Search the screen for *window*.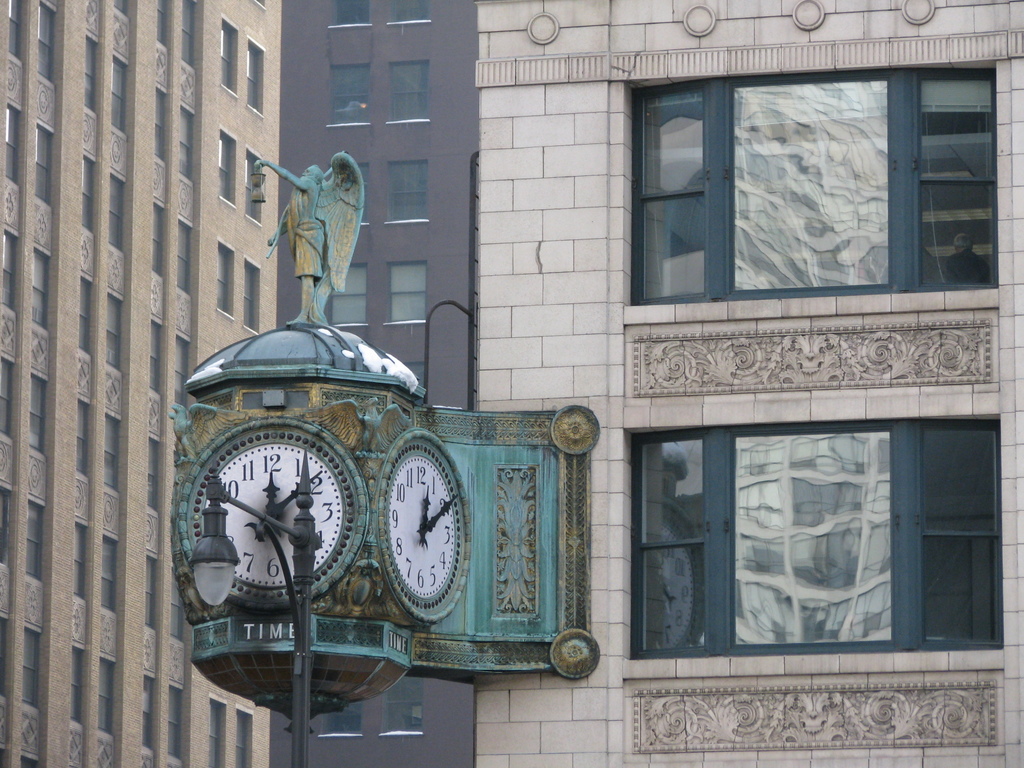
Found at x1=68 y1=645 x2=91 y2=726.
